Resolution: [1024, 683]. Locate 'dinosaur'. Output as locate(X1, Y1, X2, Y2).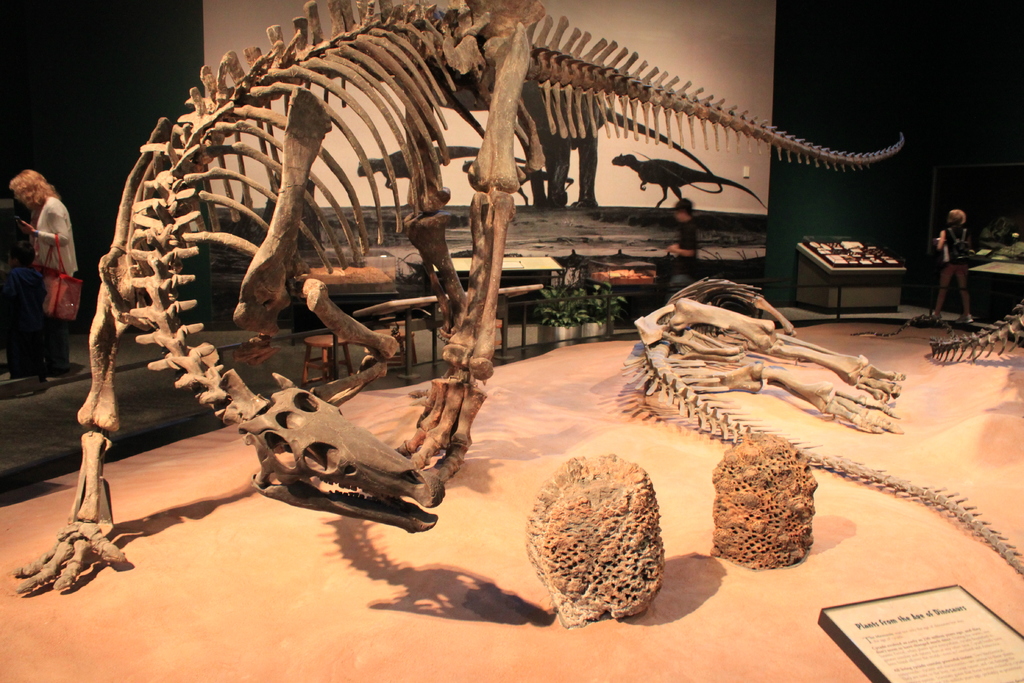
locate(333, 40, 722, 205).
